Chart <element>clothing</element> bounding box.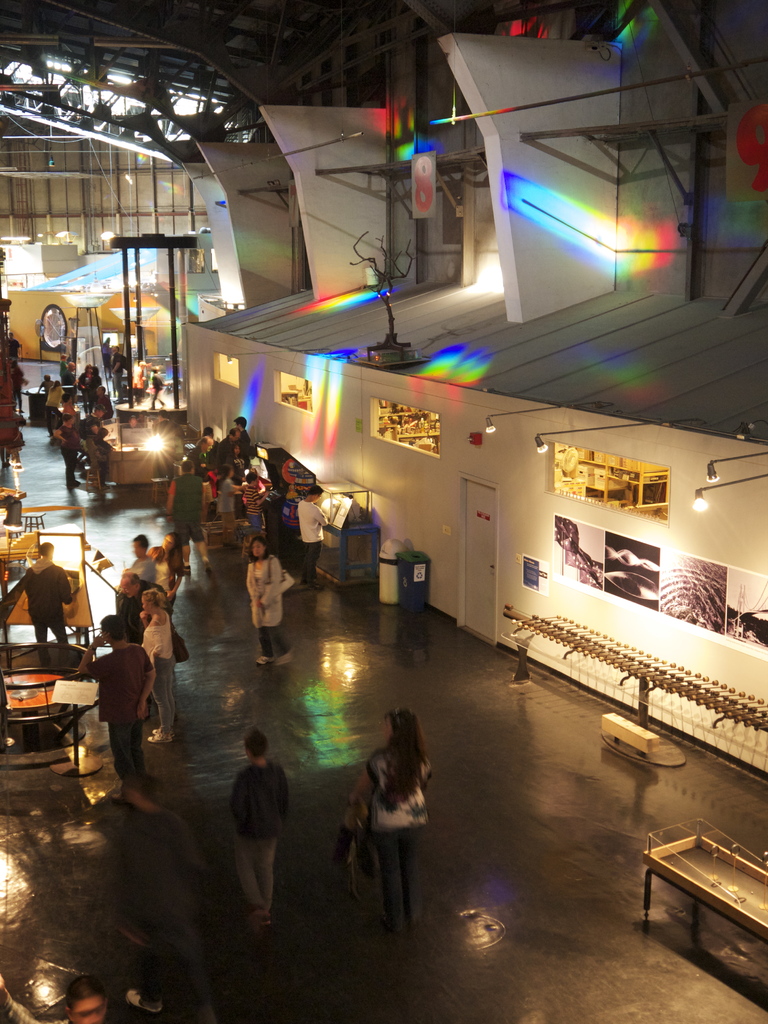
Charted: select_region(26, 555, 72, 643).
